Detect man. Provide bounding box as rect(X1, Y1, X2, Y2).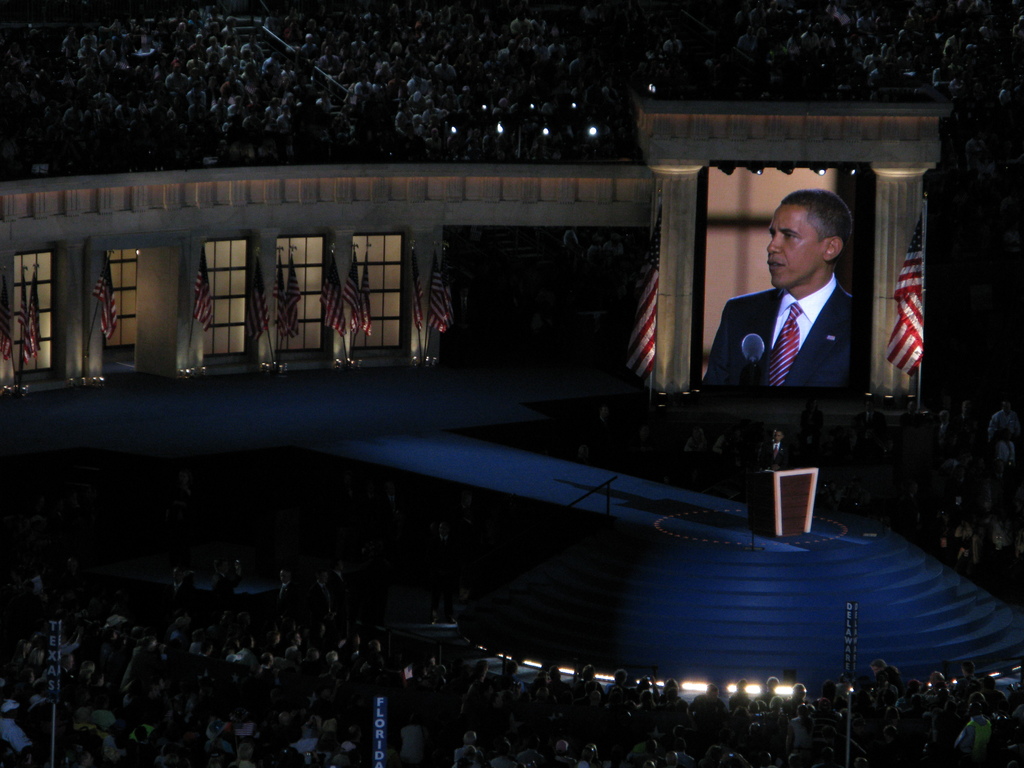
rect(988, 398, 1022, 461).
